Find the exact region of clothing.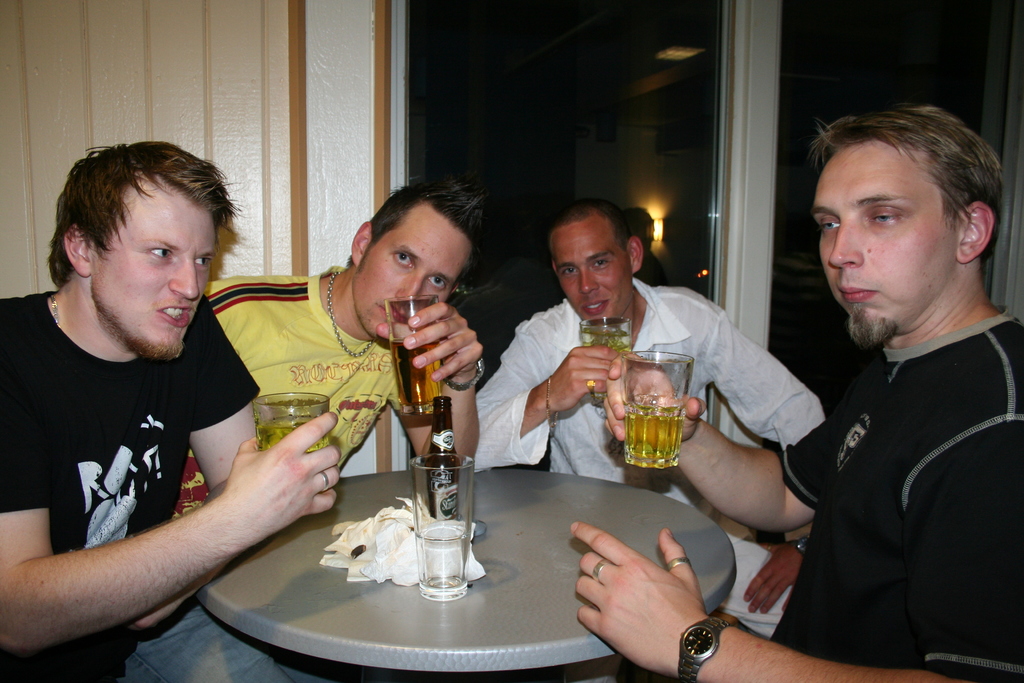
Exact region: (772, 245, 1013, 679).
